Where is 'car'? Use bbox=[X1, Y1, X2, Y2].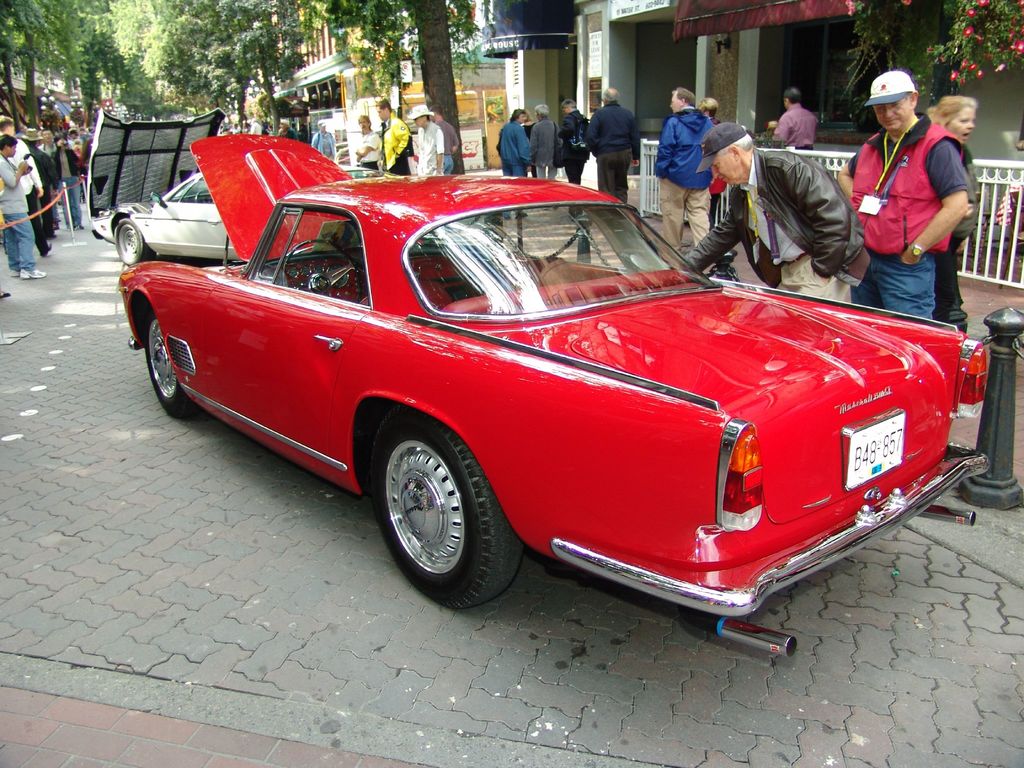
bbox=[116, 165, 1004, 643].
